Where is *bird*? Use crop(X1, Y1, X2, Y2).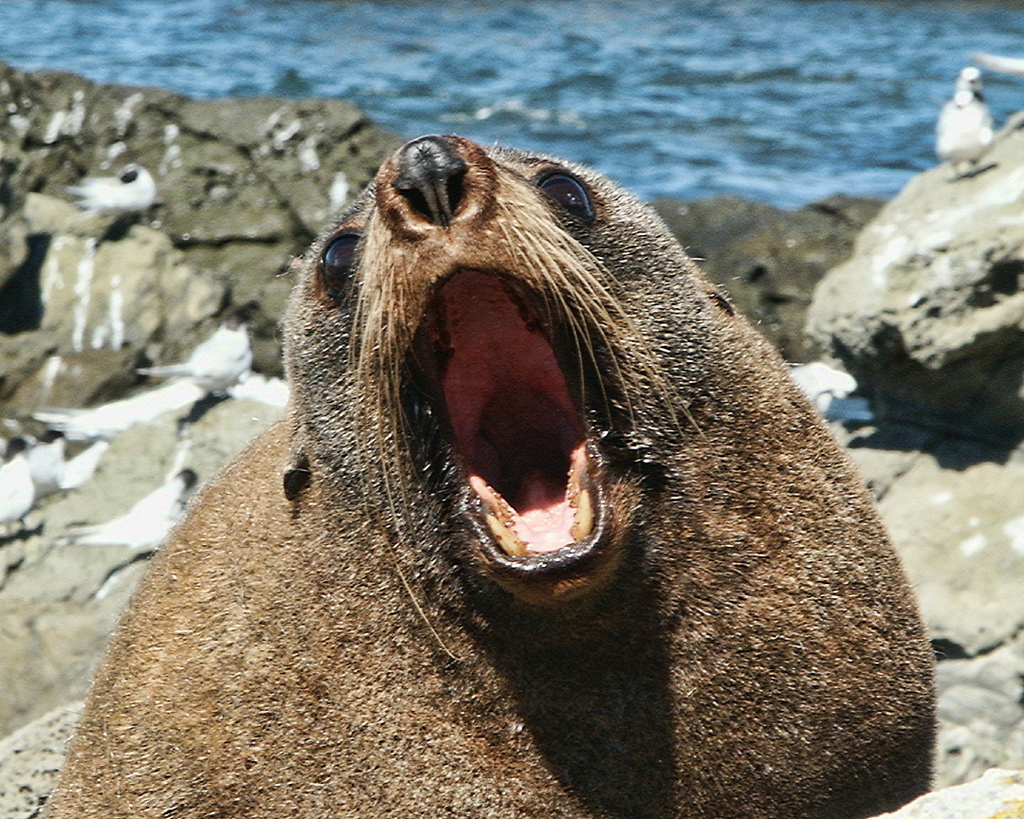
crop(938, 68, 1001, 178).
